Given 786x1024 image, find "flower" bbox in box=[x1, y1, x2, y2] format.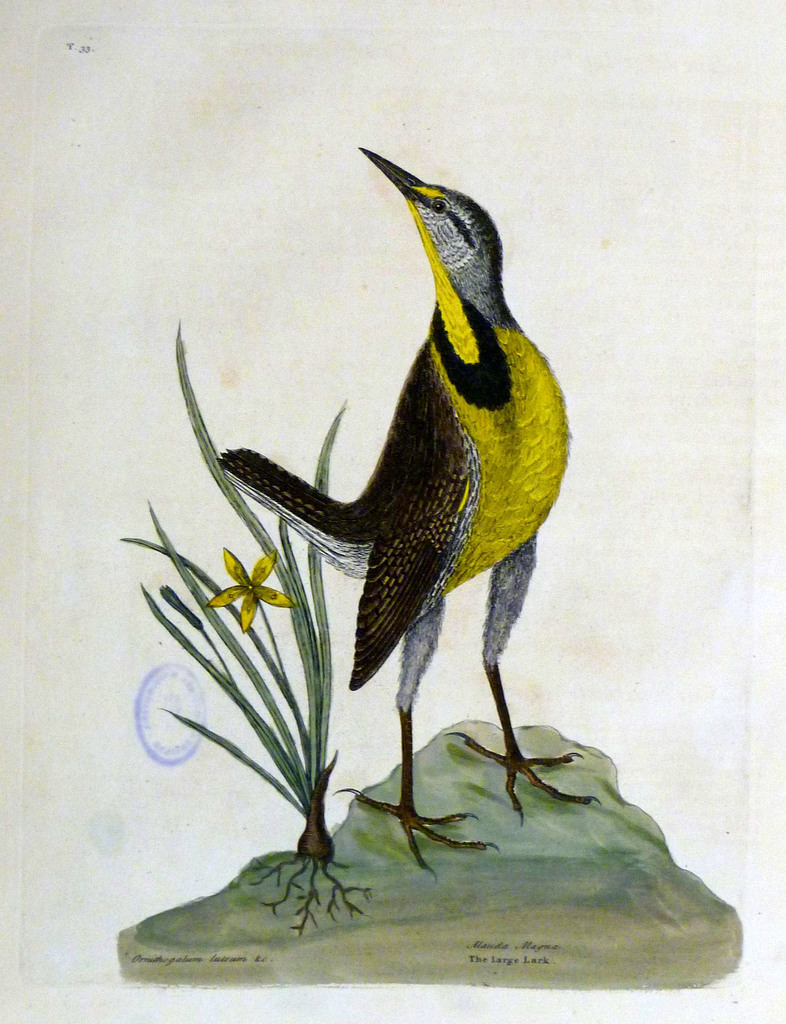
box=[201, 550, 299, 629].
